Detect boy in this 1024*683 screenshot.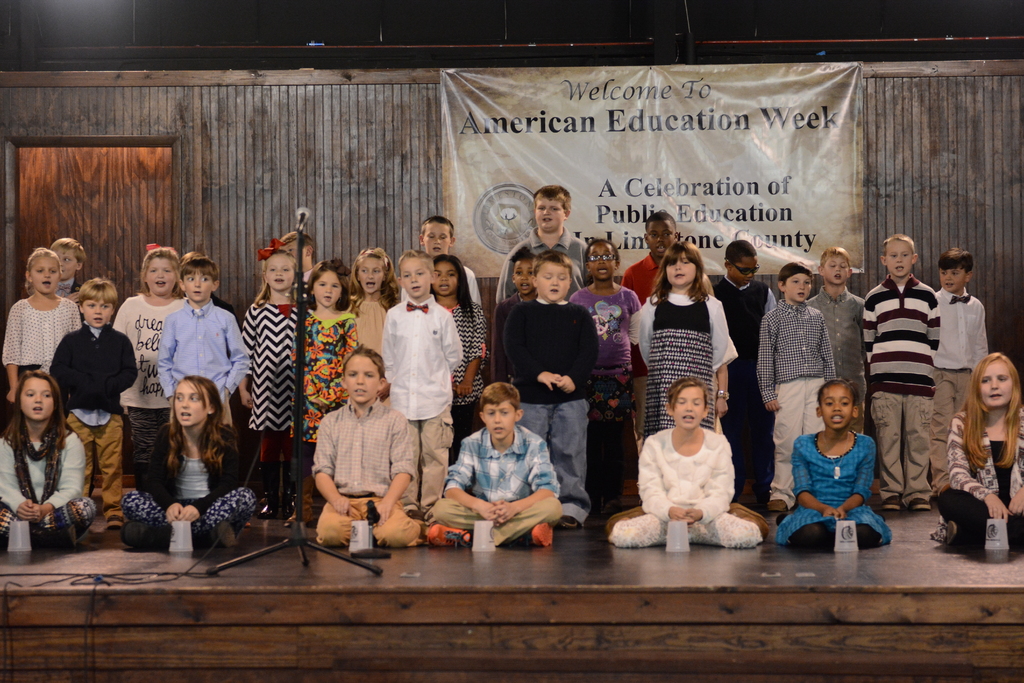
Detection: detection(310, 342, 420, 550).
